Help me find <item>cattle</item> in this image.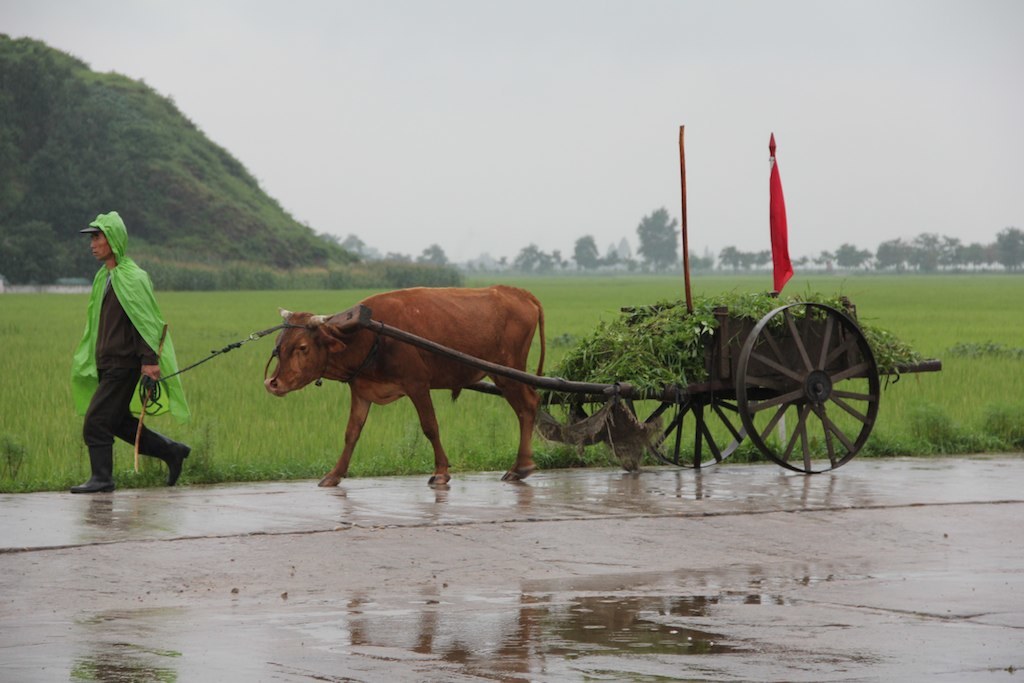
Found it: bbox(245, 265, 564, 493).
